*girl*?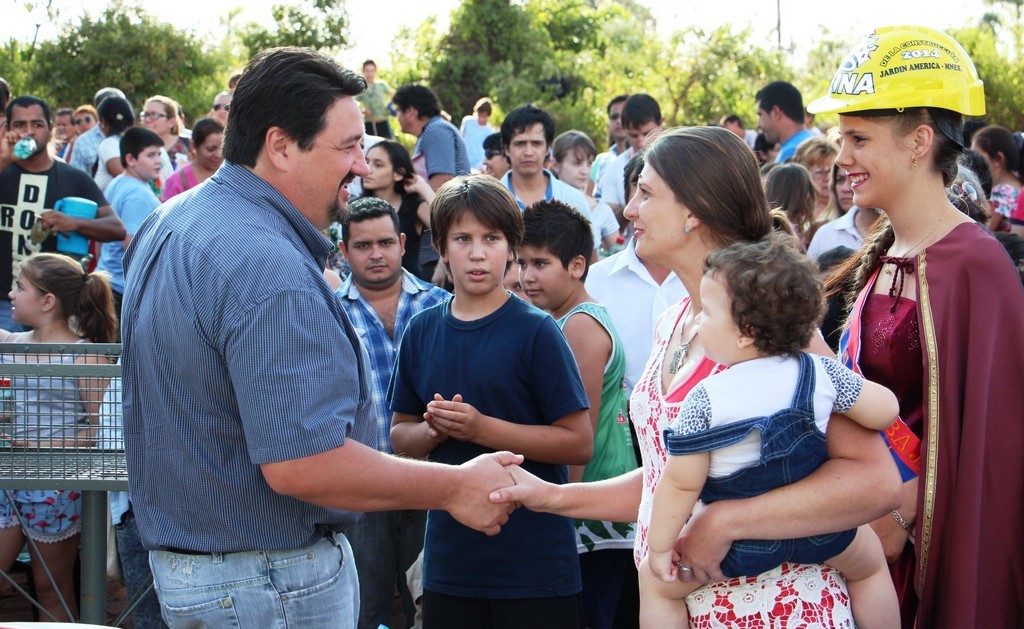
BBox(973, 120, 1023, 216)
